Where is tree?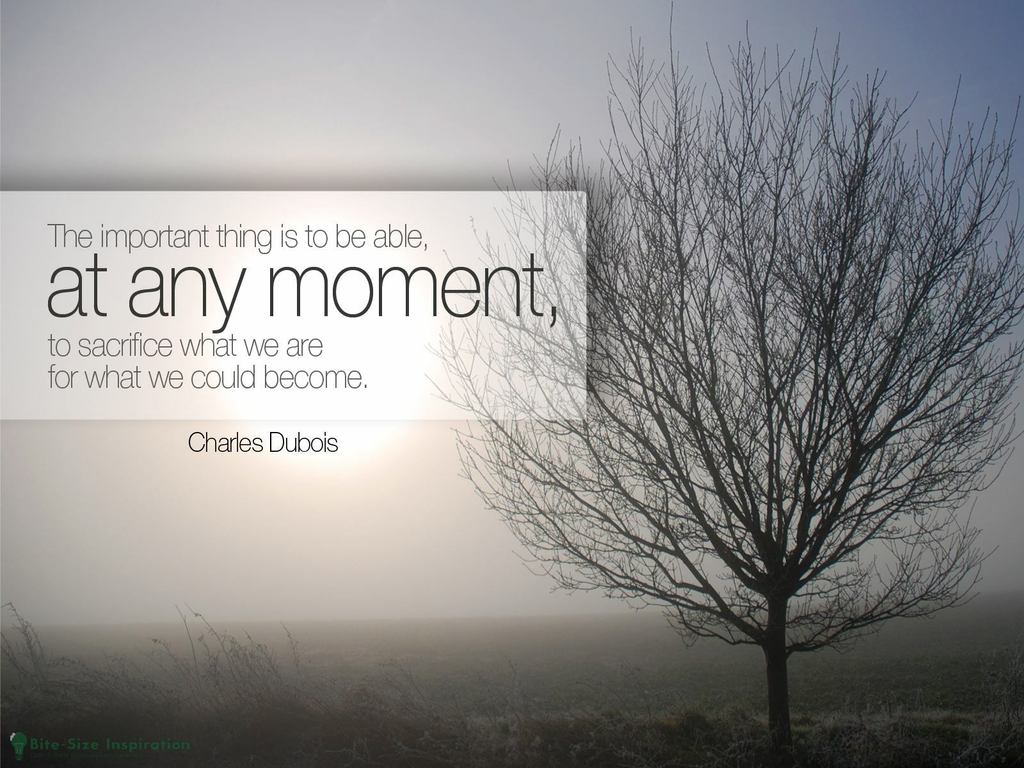
(x1=420, y1=0, x2=1023, y2=767).
